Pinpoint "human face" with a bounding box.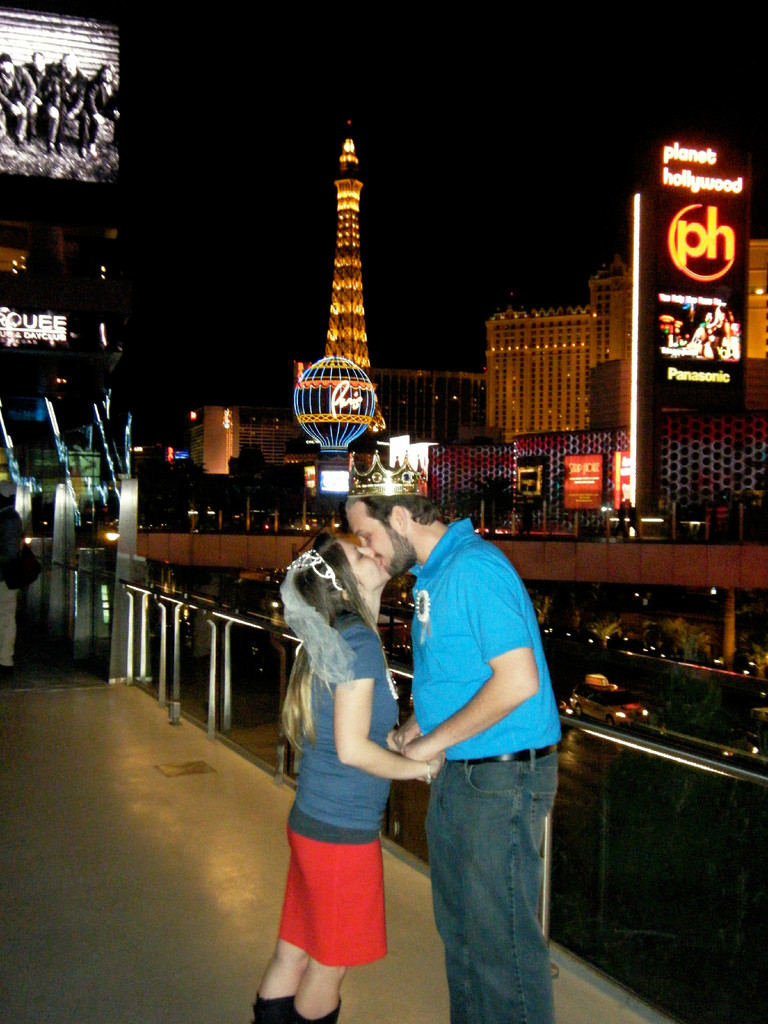
rect(337, 540, 392, 582).
